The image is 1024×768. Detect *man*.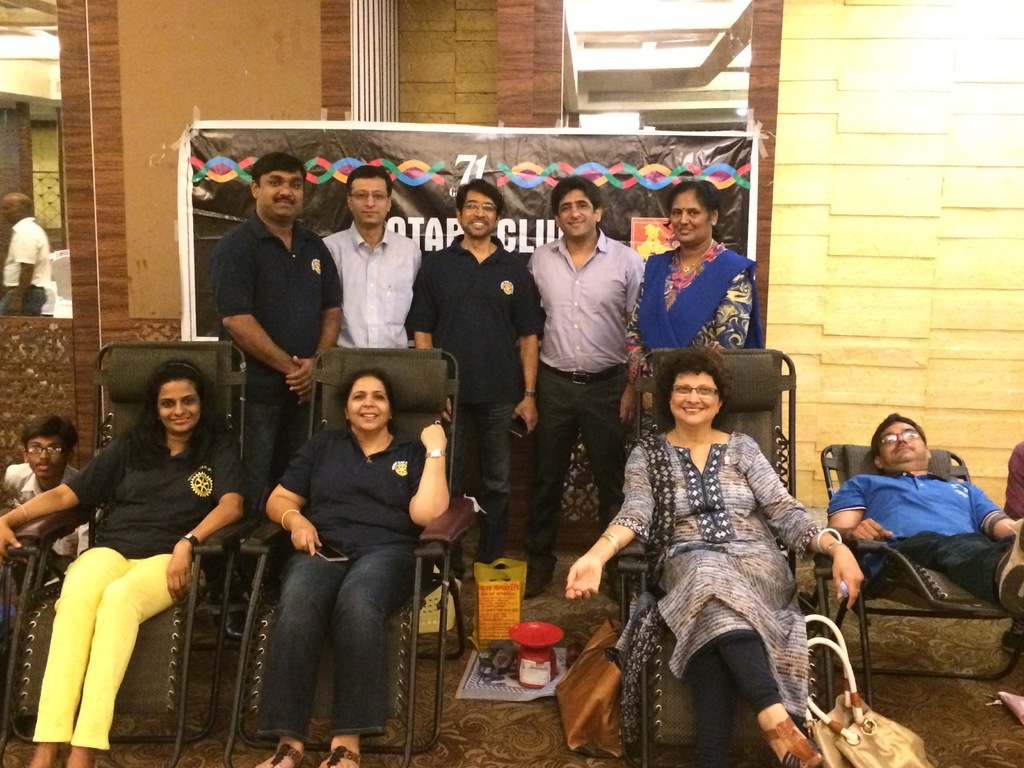
Detection: (x1=190, y1=138, x2=340, y2=646).
